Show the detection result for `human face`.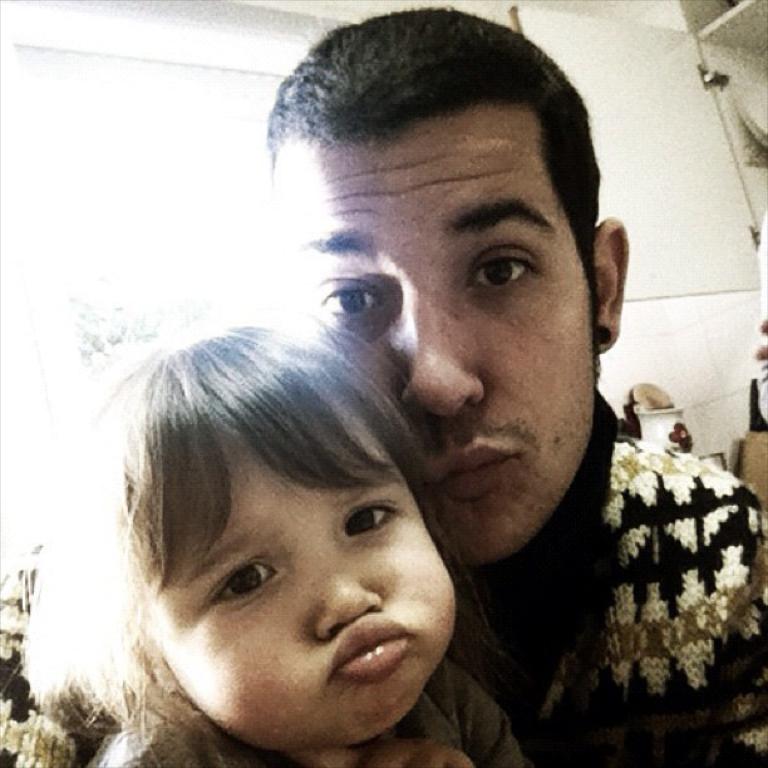
box(143, 434, 453, 748).
